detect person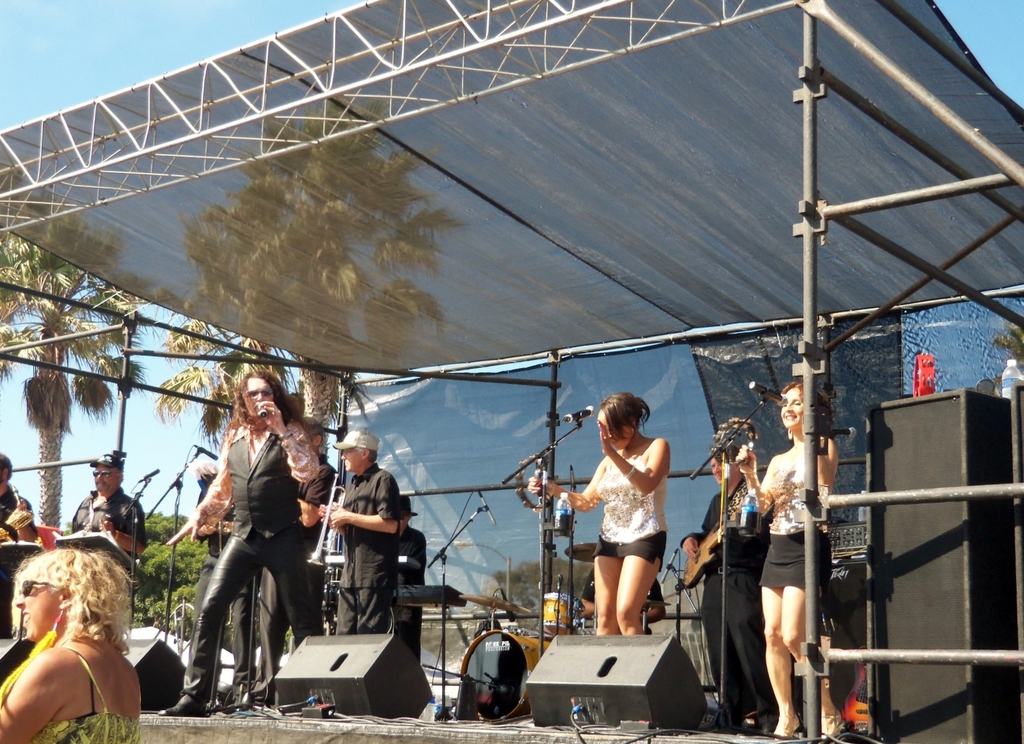
locate(190, 462, 245, 709)
